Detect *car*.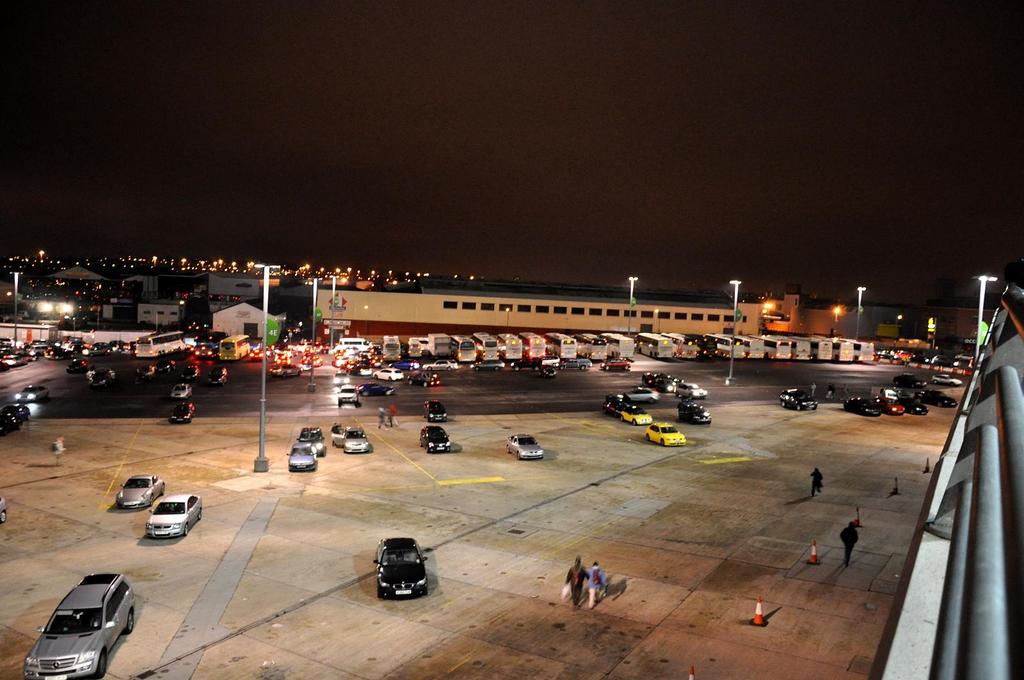
Detected at bbox=[421, 426, 451, 450].
